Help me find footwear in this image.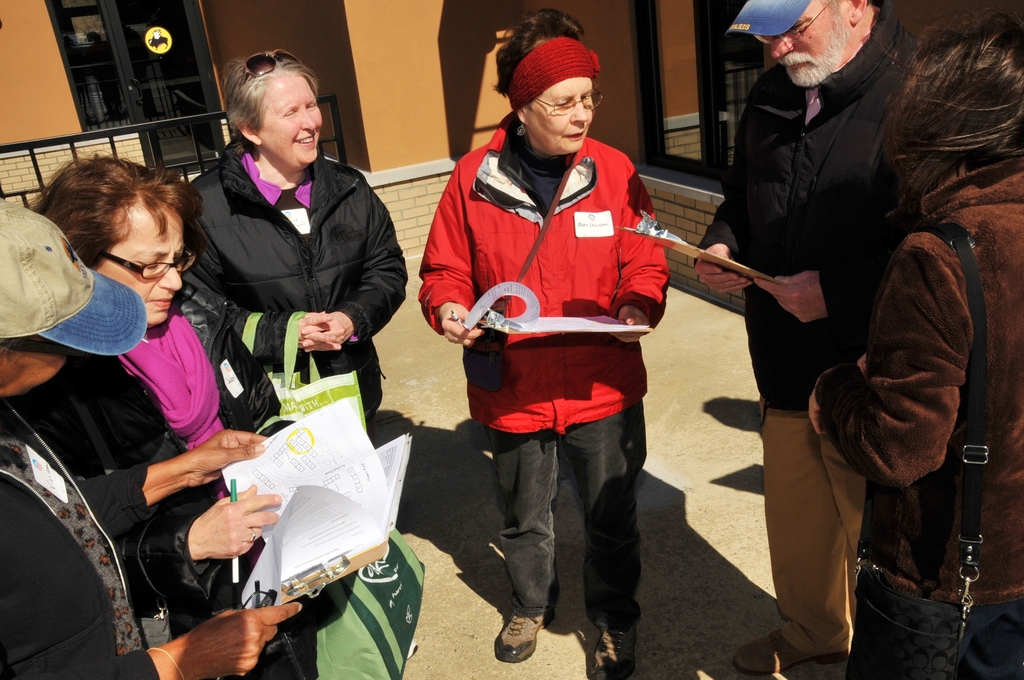
Found it: (495, 607, 548, 660).
